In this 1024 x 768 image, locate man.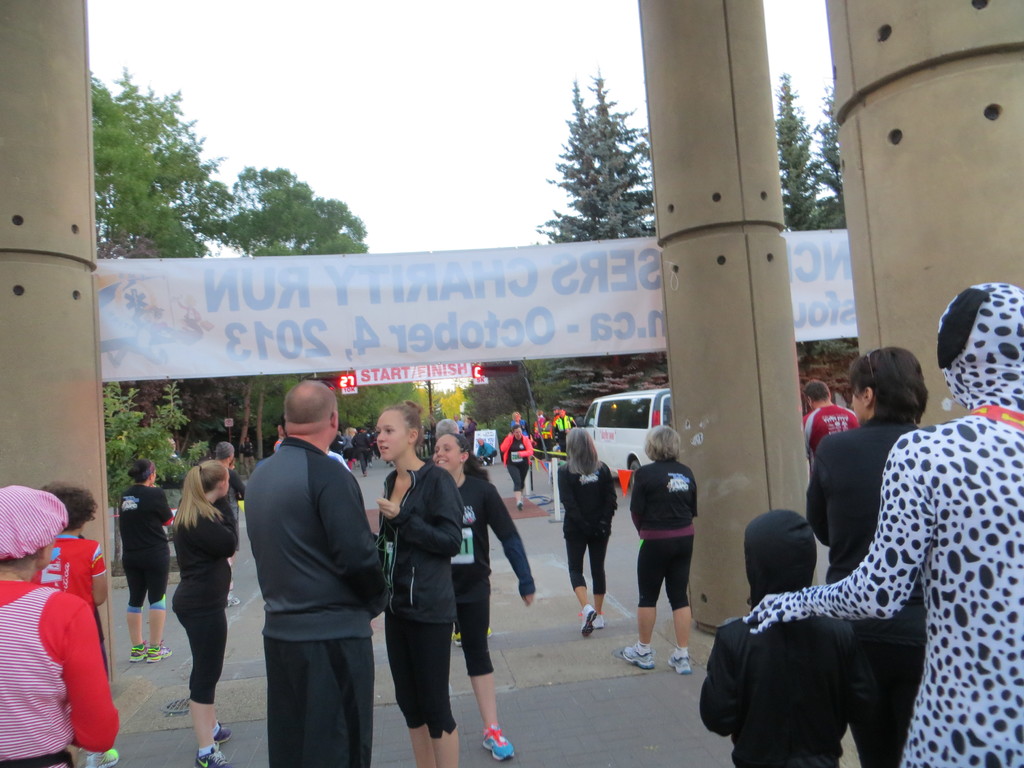
Bounding box: rect(228, 383, 391, 762).
